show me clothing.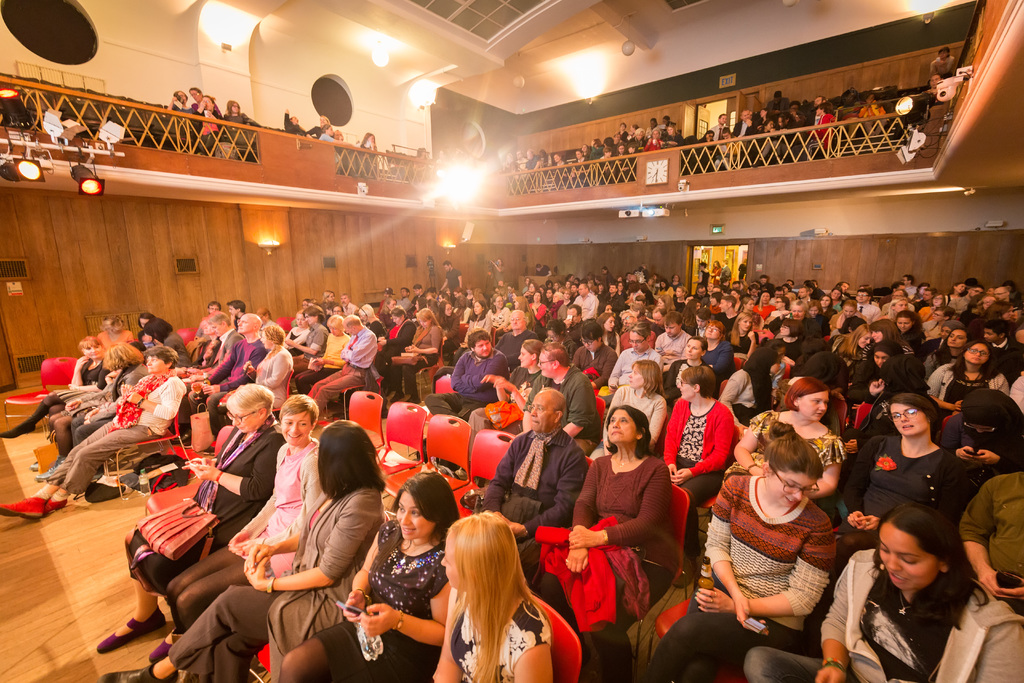
clothing is here: <region>159, 329, 191, 366</region>.
